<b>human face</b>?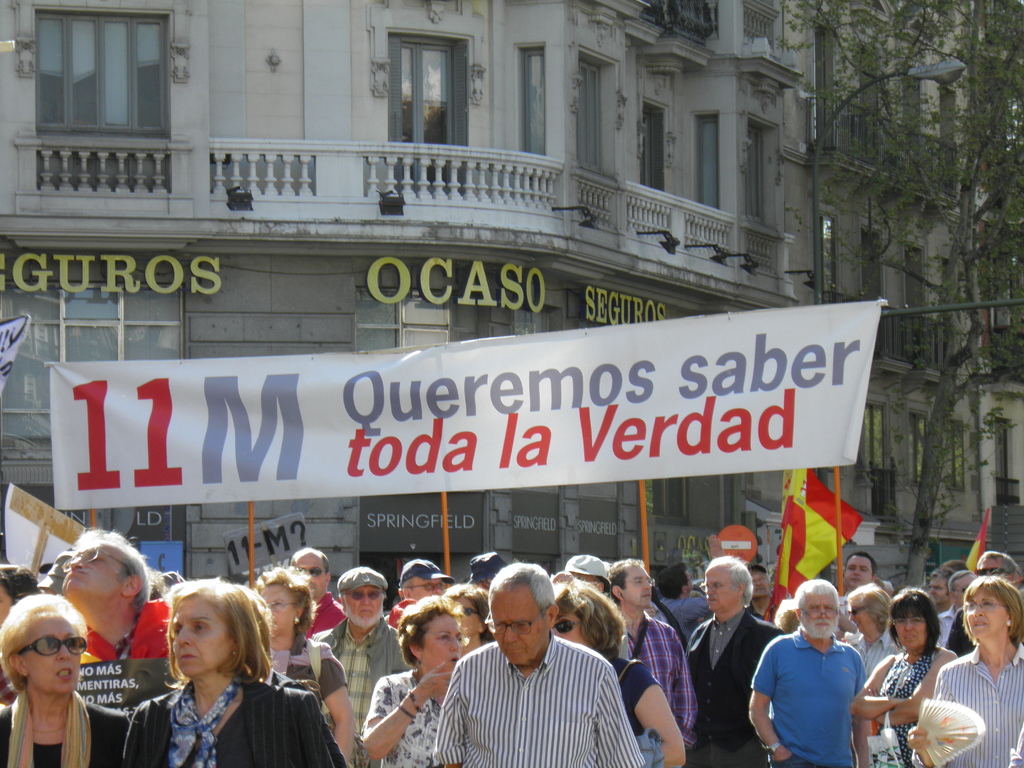
<box>296,545,328,596</box>
